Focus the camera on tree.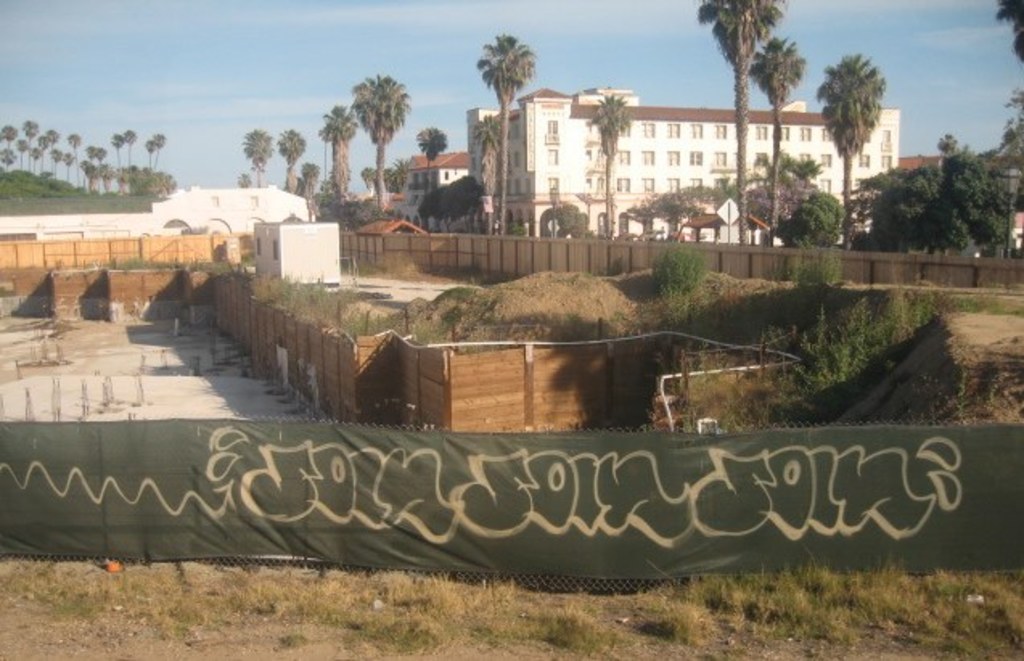
Focus region: l=240, t=167, r=257, b=191.
